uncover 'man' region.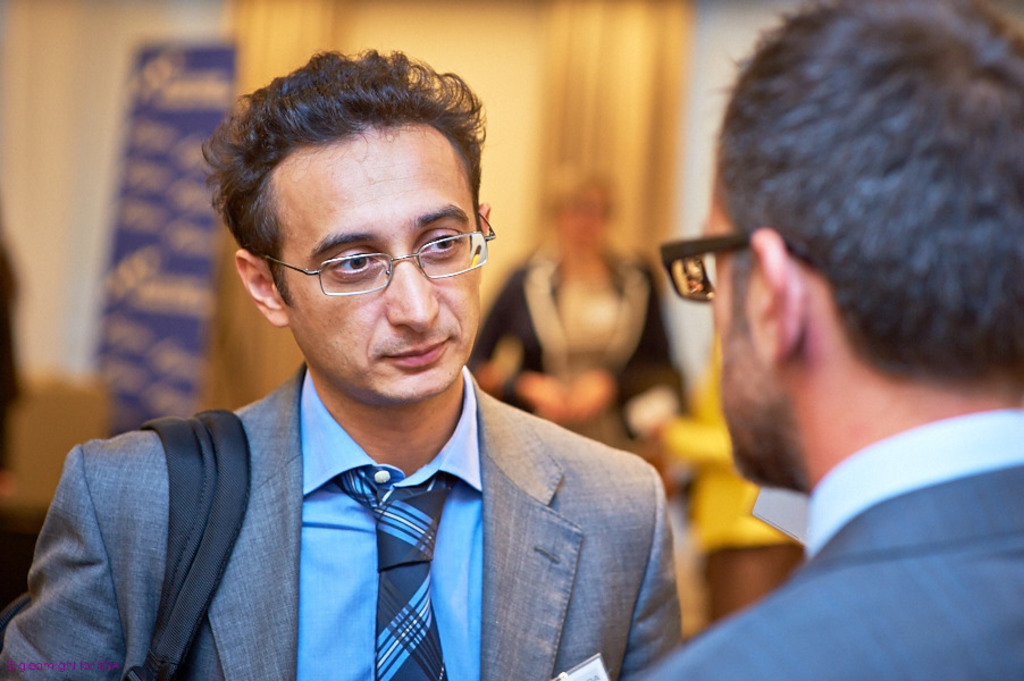
Uncovered: {"x1": 644, "y1": 7, "x2": 1023, "y2": 680}.
